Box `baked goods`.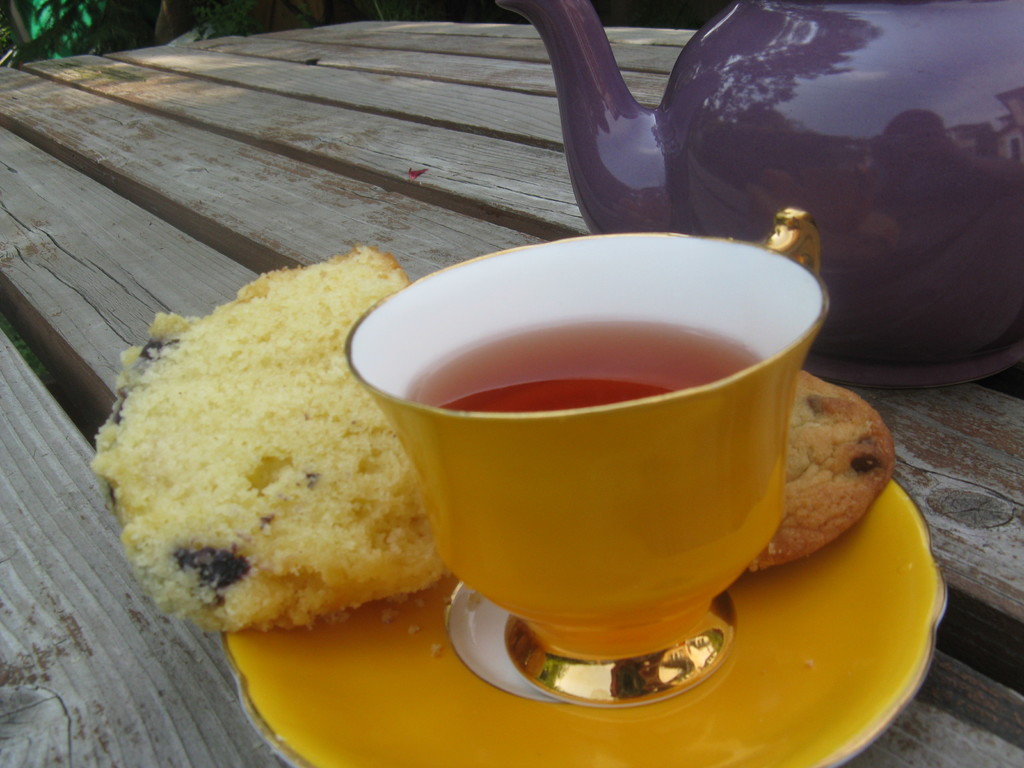
<bbox>747, 366, 899, 579</bbox>.
